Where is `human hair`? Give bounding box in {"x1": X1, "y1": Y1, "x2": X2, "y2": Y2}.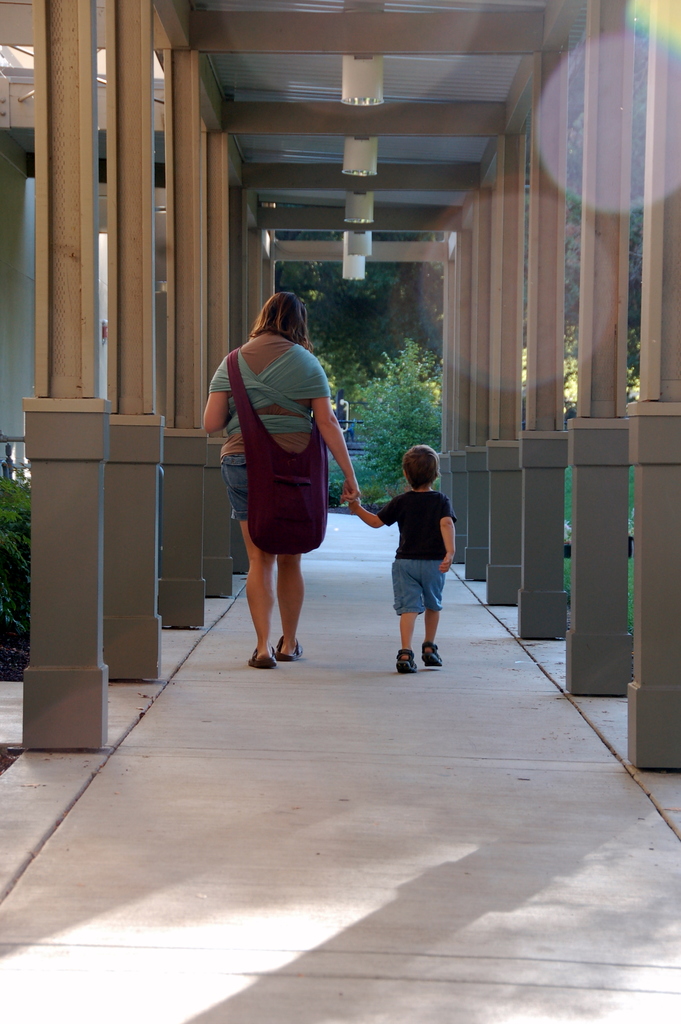
{"x1": 399, "y1": 438, "x2": 439, "y2": 481}.
